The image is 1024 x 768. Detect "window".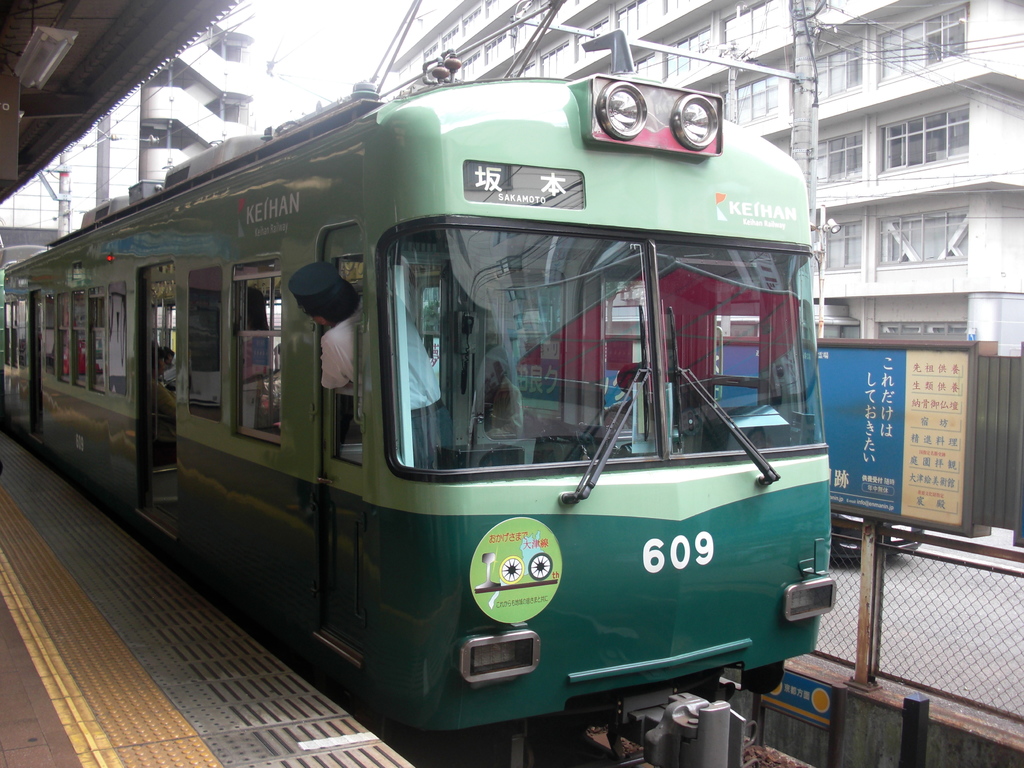
Detection: rect(809, 42, 865, 100).
